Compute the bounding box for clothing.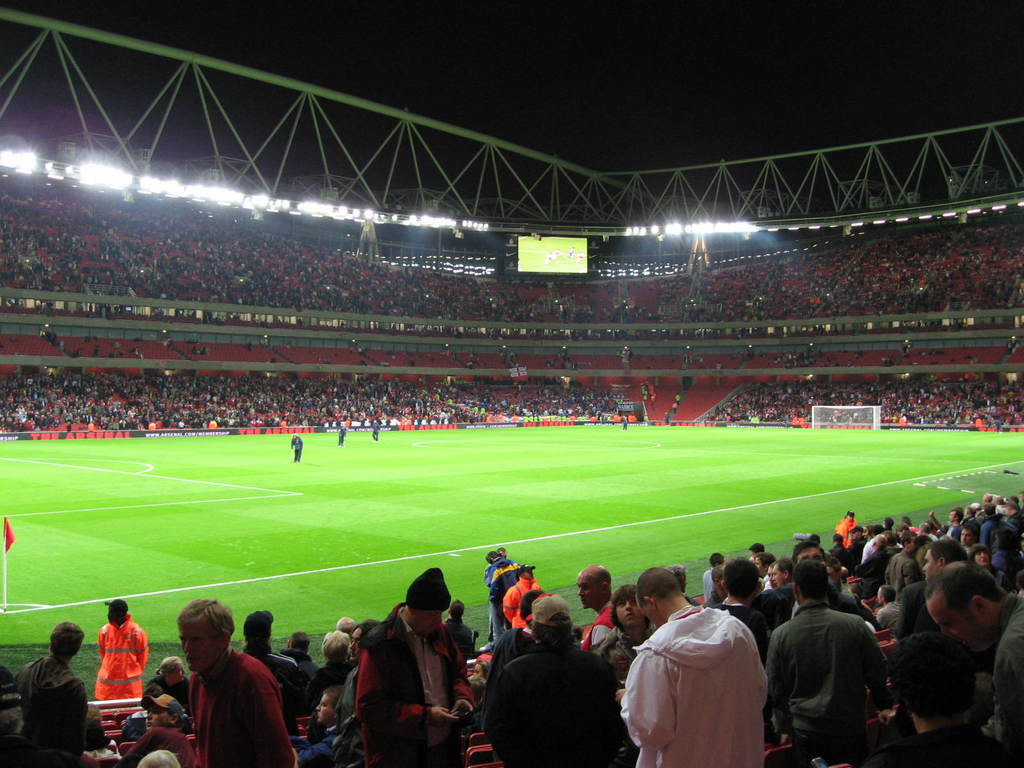
480/561/509/613.
